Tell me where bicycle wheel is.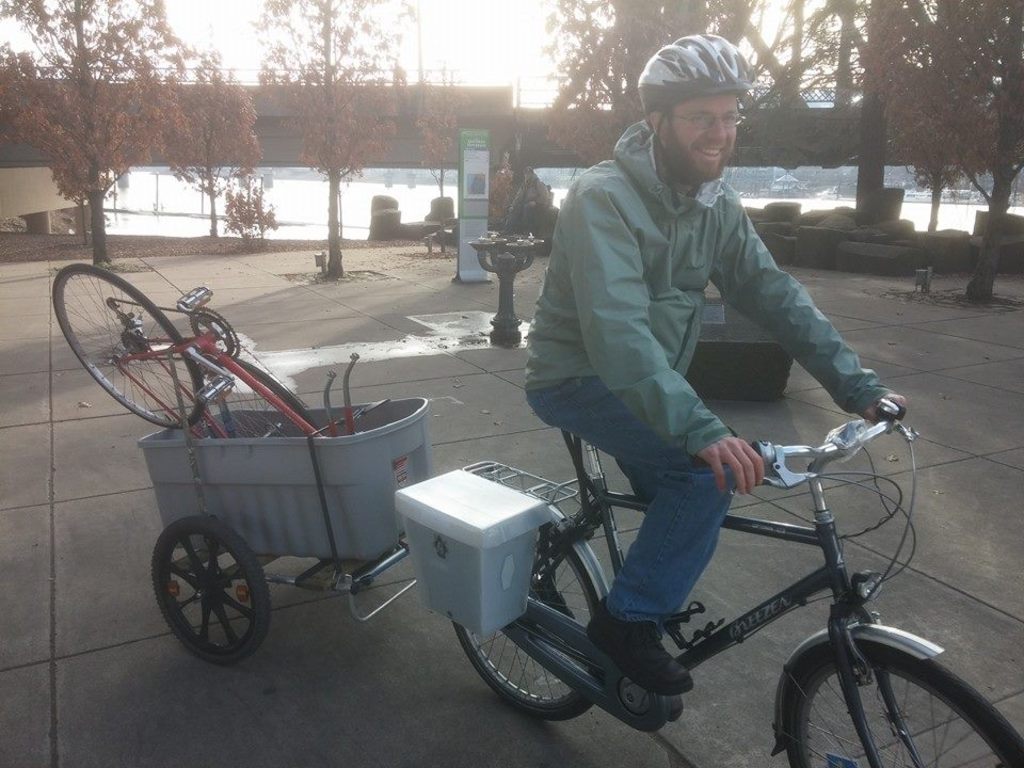
bicycle wheel is at detection(49, 261, 203, 433).
